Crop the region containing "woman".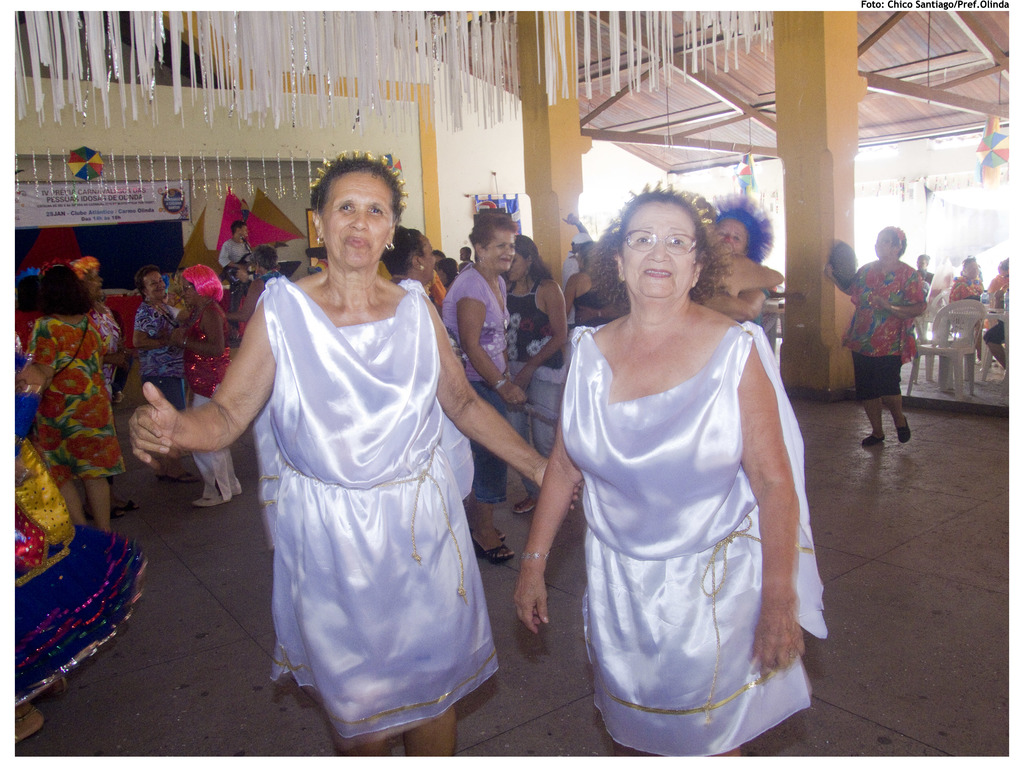
Crop region: [left=504, top=238, right=566, bottom=514].
